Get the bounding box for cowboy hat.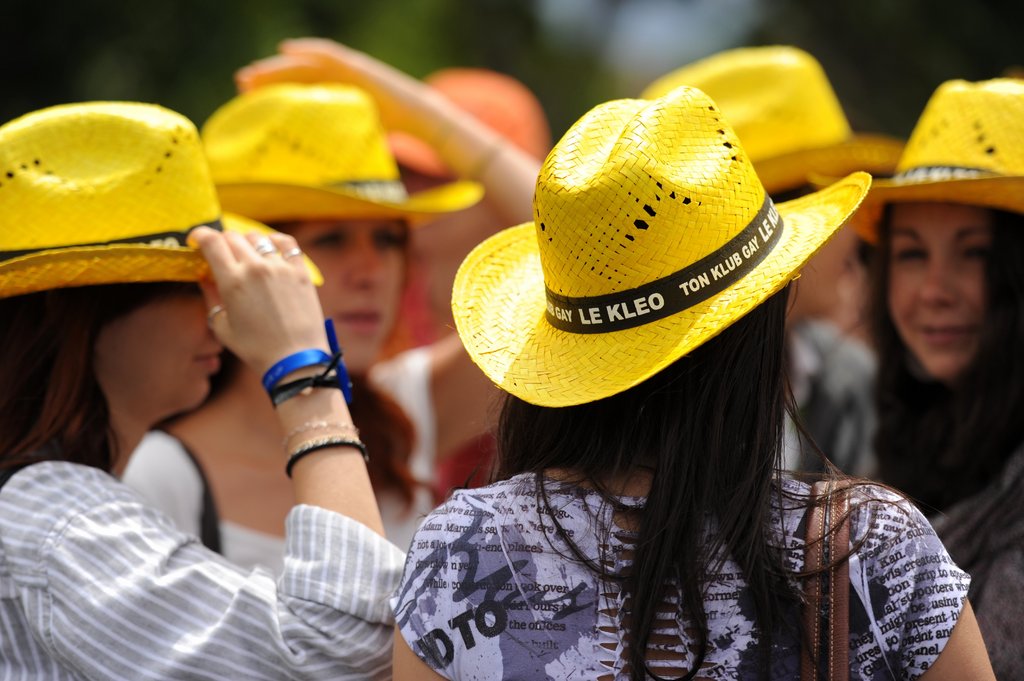
[left=449, top=81, right=862, bottom=408].
